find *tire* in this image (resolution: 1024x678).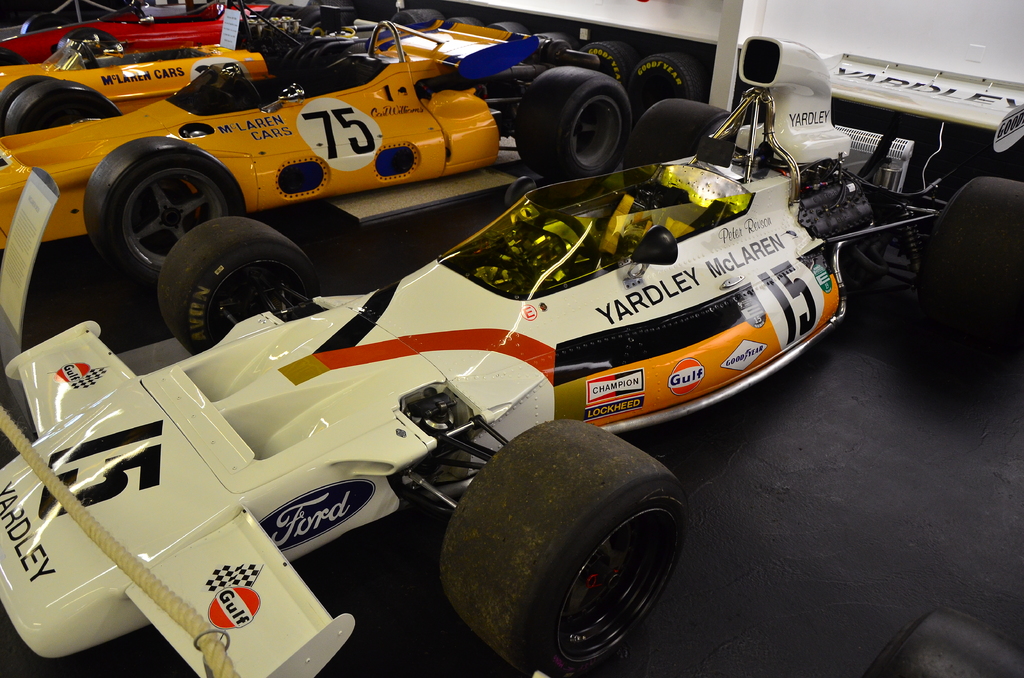
(441, 421, 696, 677).
